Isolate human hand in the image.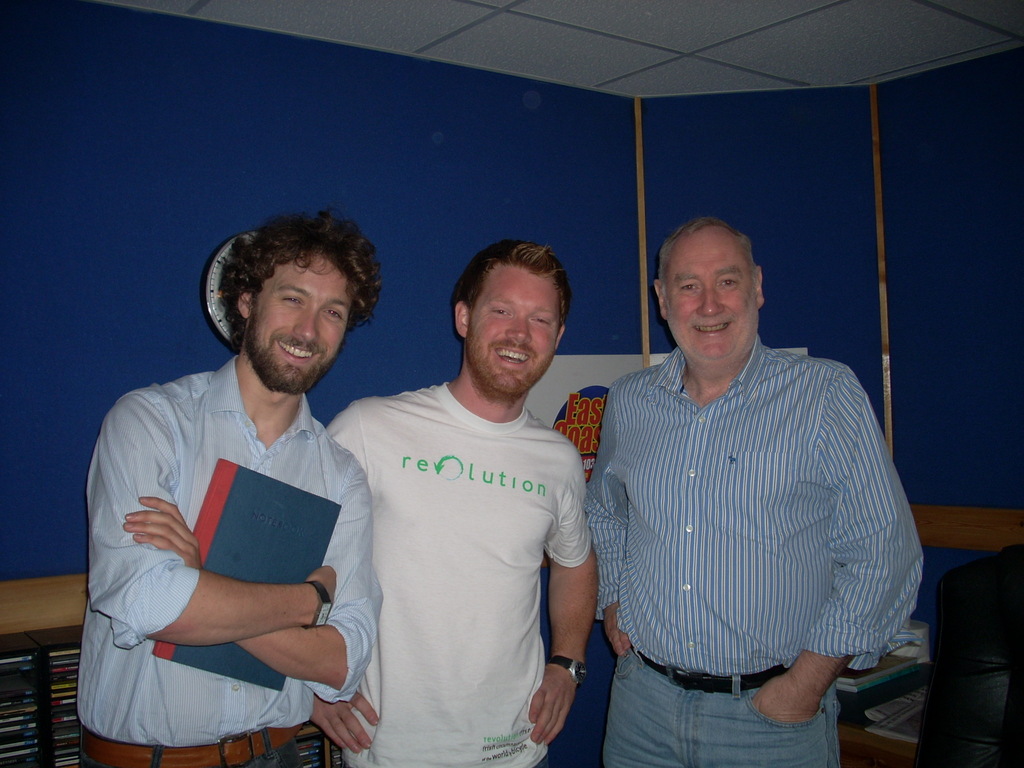
Isolated region: x1=530 y1=666 x2=579 y2=749.
